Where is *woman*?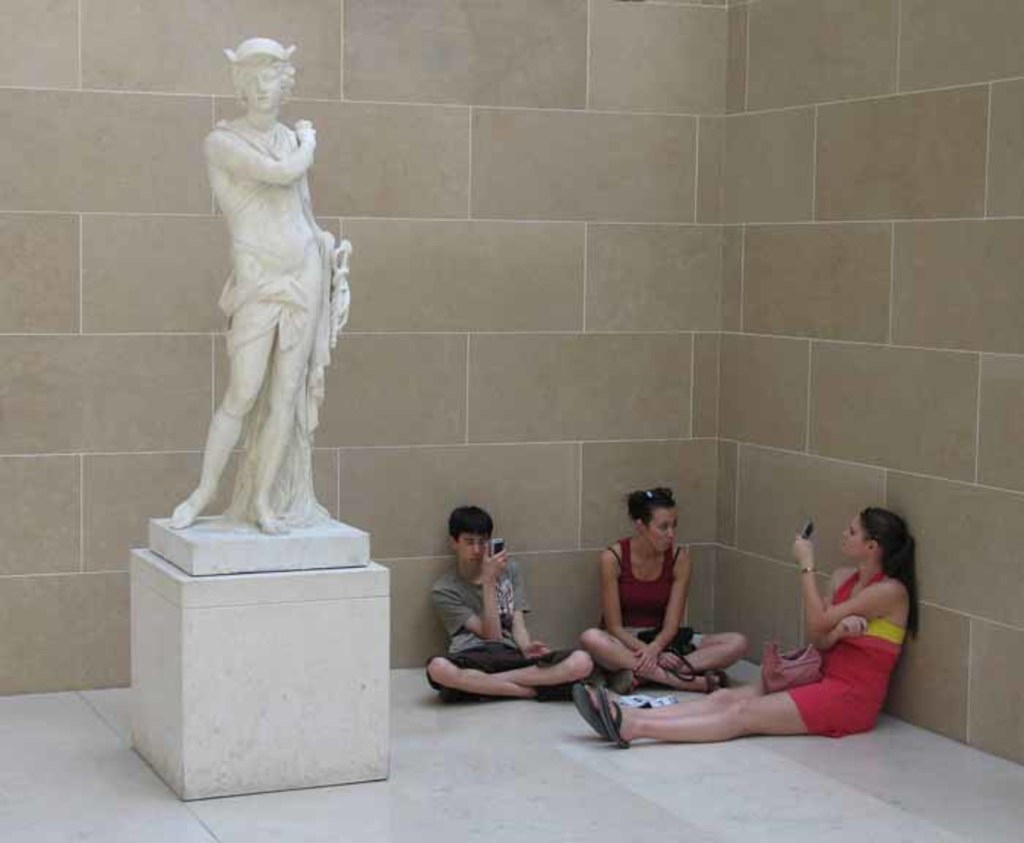
x1=575 y1=511 x2=922 y2=746.
